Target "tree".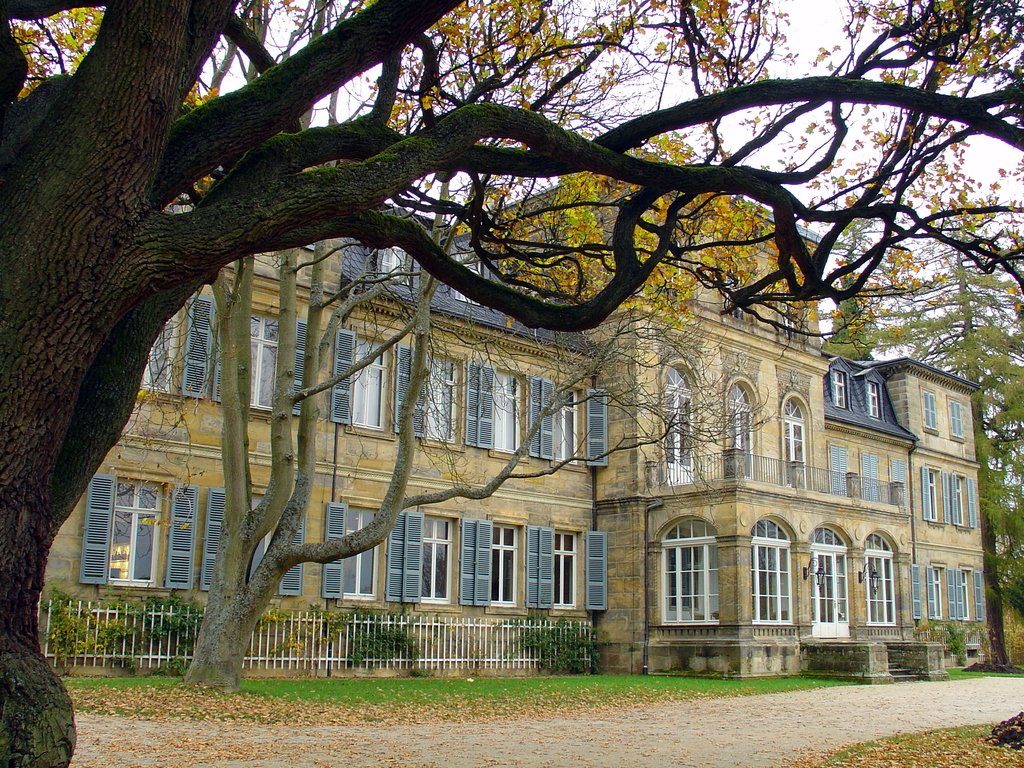
Target region: (0,0,1023,767).
